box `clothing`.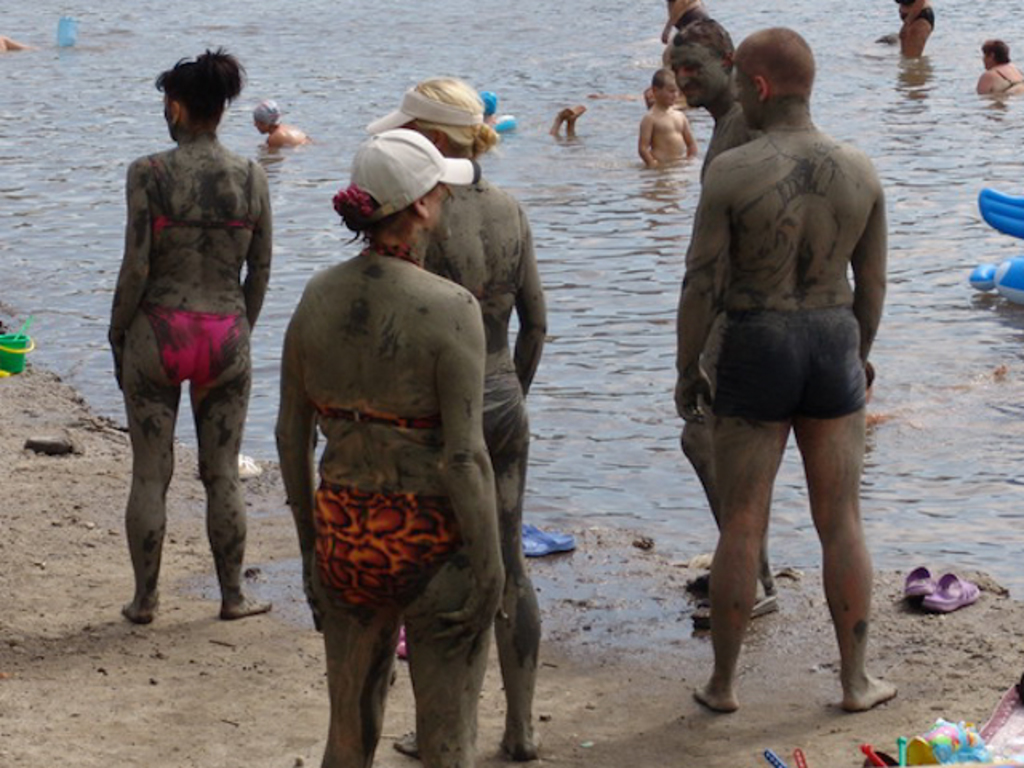
(left=709, top=310, right=864, bottom=418).
